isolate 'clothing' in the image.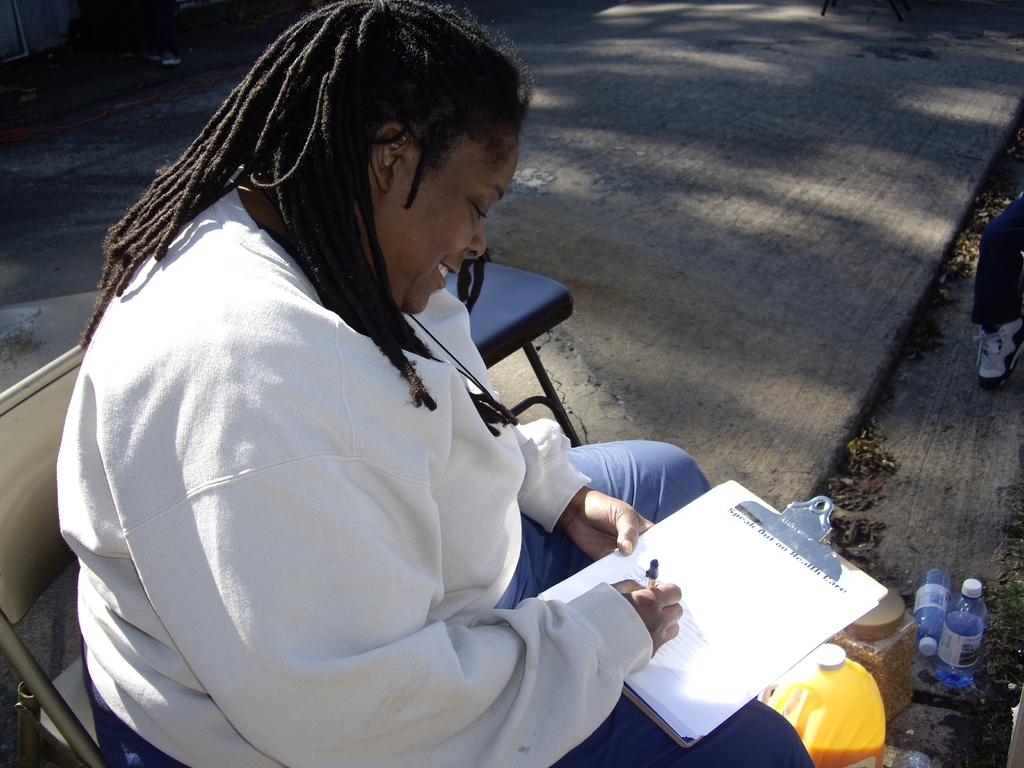
Isolated region: 51:170:614:757.
